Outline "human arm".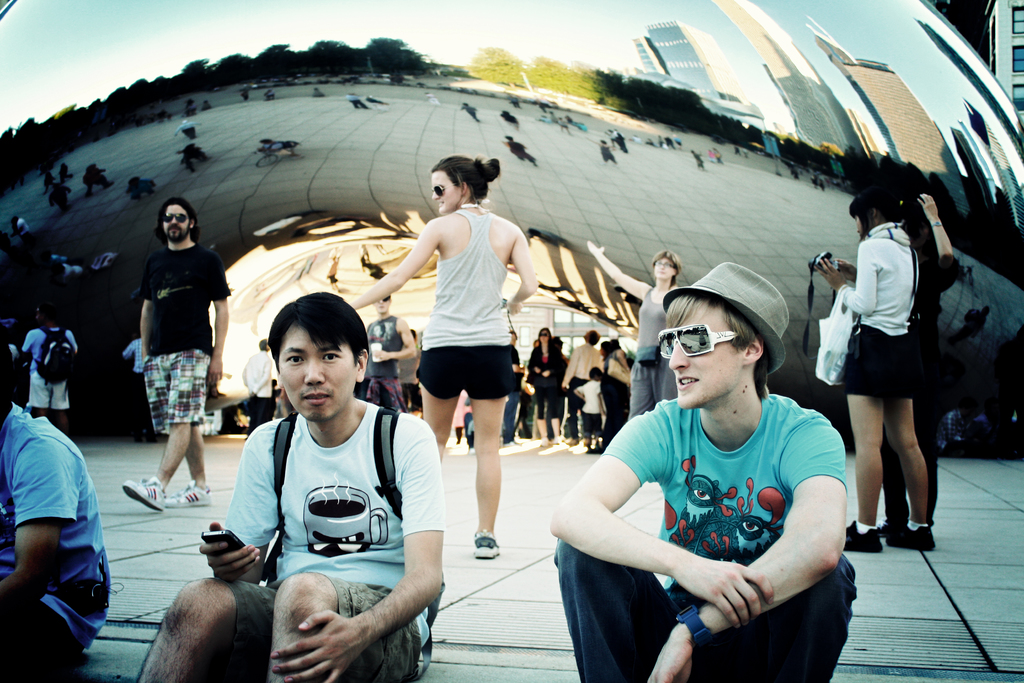
Outline: left=134, top=254, right=152, bottom=361.
